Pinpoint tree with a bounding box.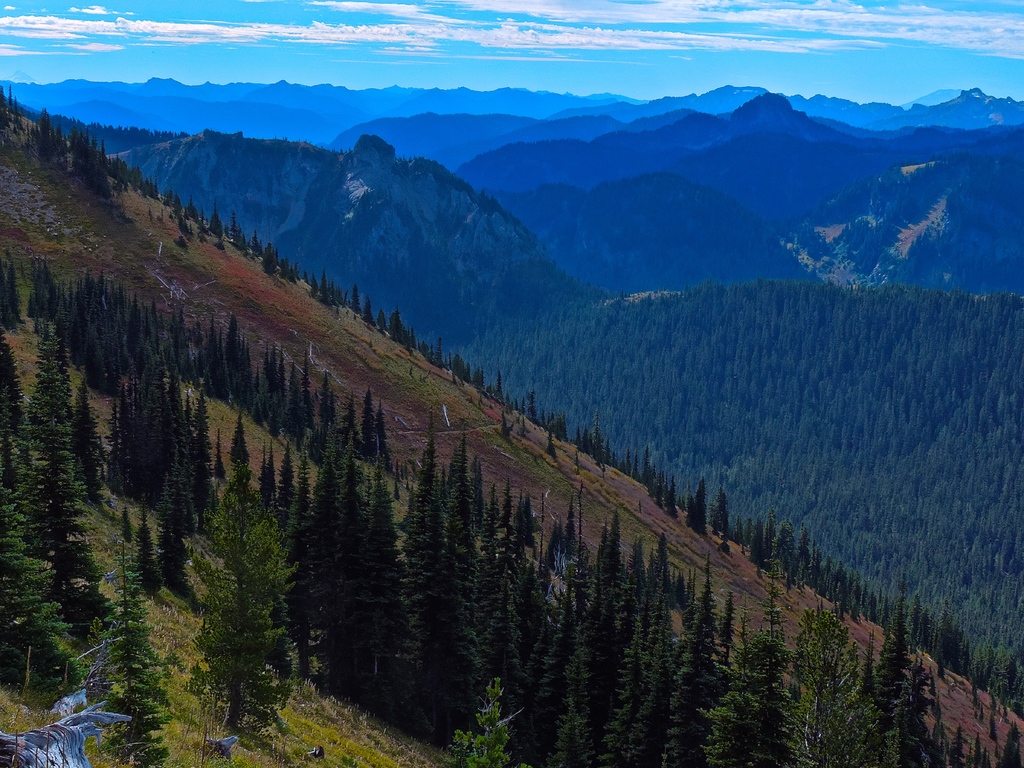
(3, 86, 14, 134).
